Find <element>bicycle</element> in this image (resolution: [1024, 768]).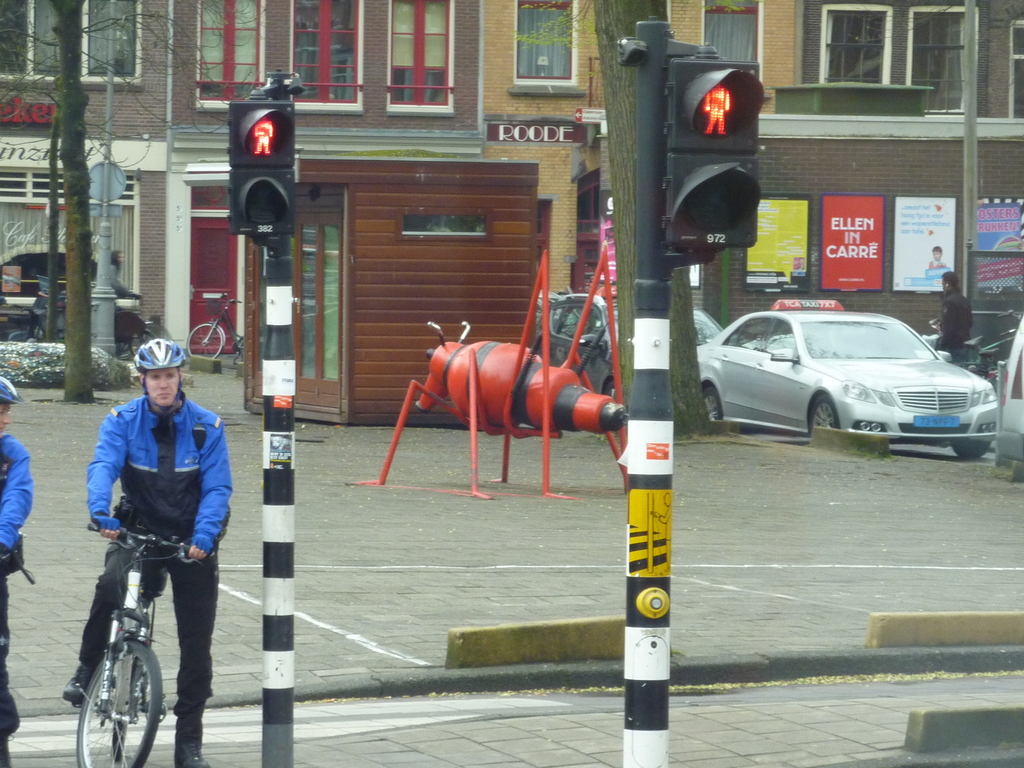
l=186, t=294, r=245, b=362.
